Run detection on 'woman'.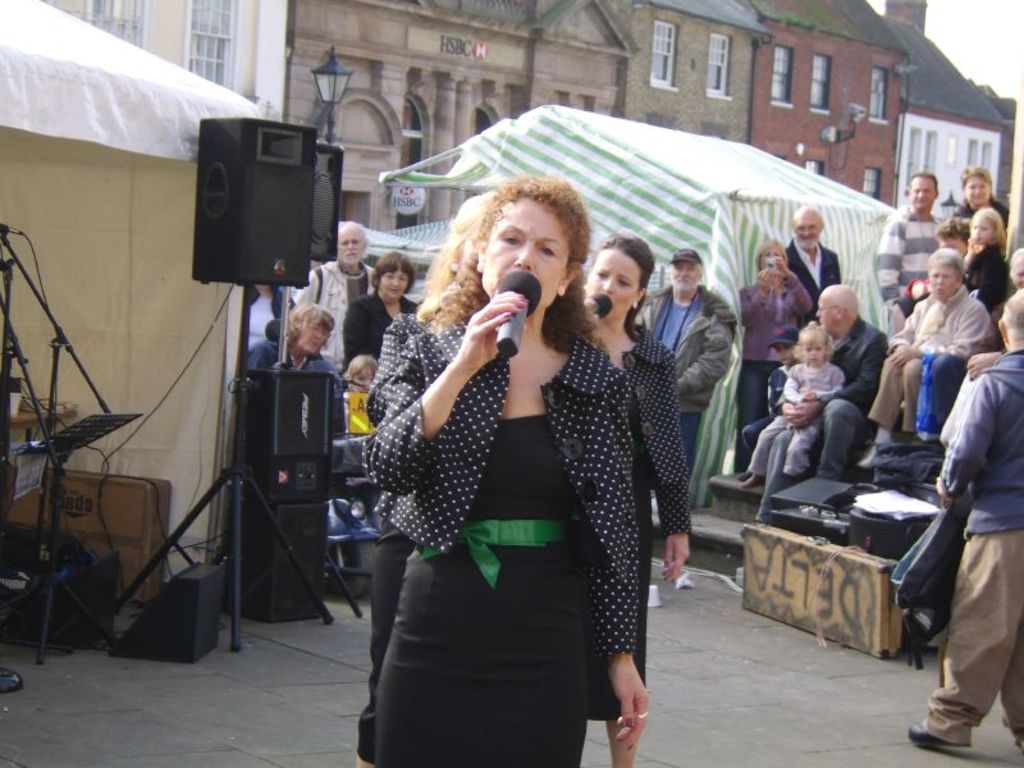
Result: BBox(575, 230, 692, 767).
